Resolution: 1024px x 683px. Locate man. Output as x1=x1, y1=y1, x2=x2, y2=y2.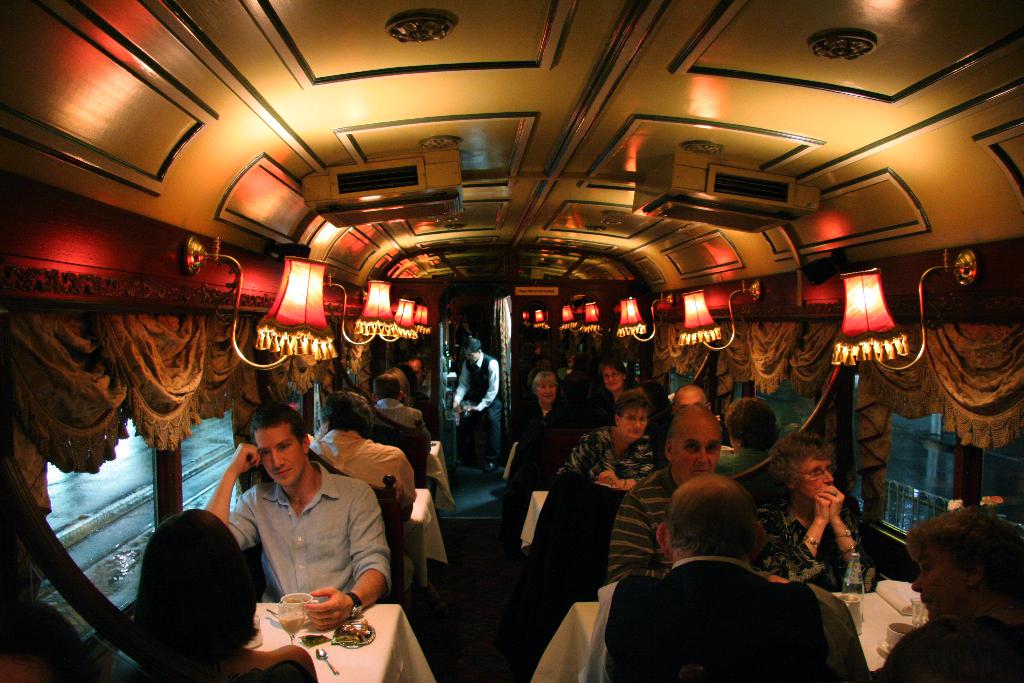
x1=605, y1=407, x2=722, y2=579.
